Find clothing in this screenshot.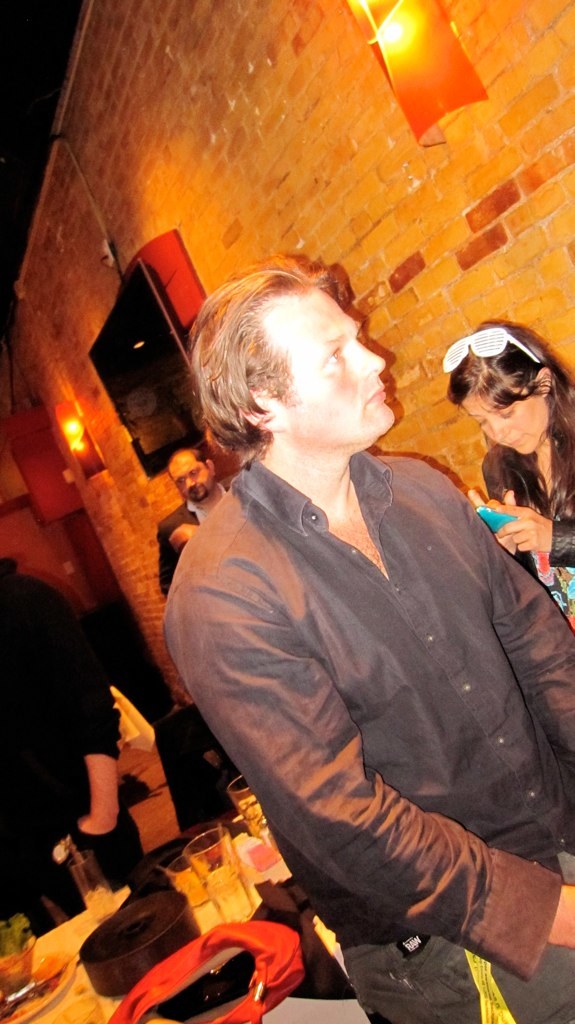
The bounding box for clothing is 108:874:364:1014.
